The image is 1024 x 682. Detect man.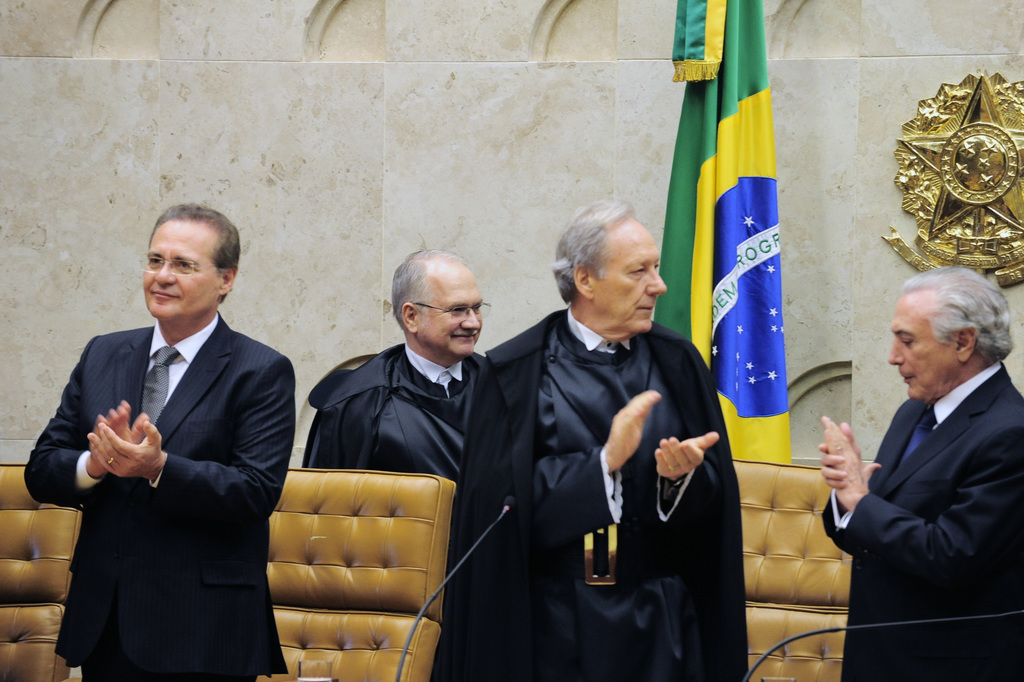
Detection: BBox(290, 239, 482, 487).
